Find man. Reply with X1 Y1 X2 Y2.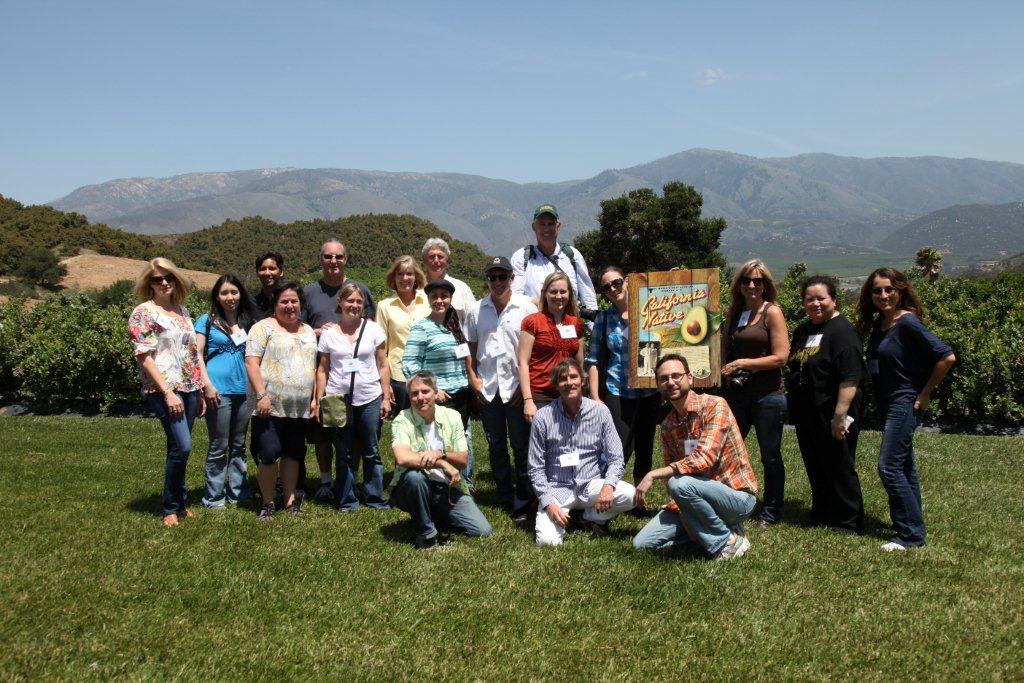
464 255 539 486.
